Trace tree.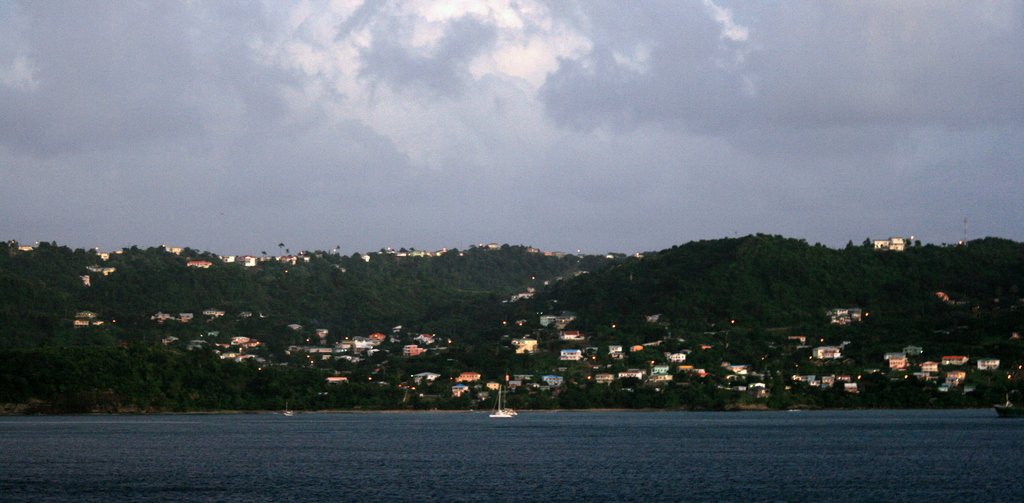
Traced to region(227, 358, 250, 404).
